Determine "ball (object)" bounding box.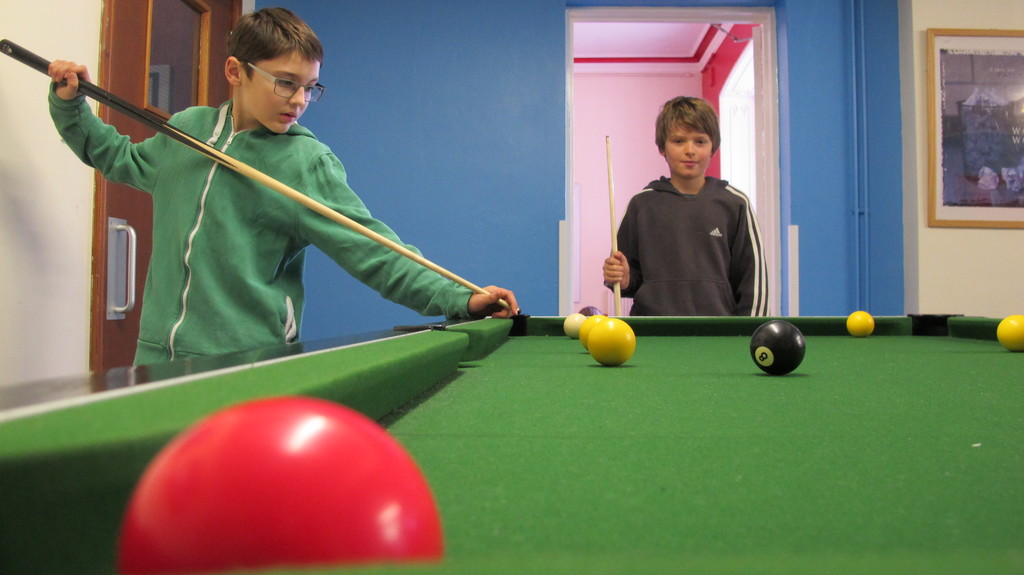
Determined: 582 318 600 346.
